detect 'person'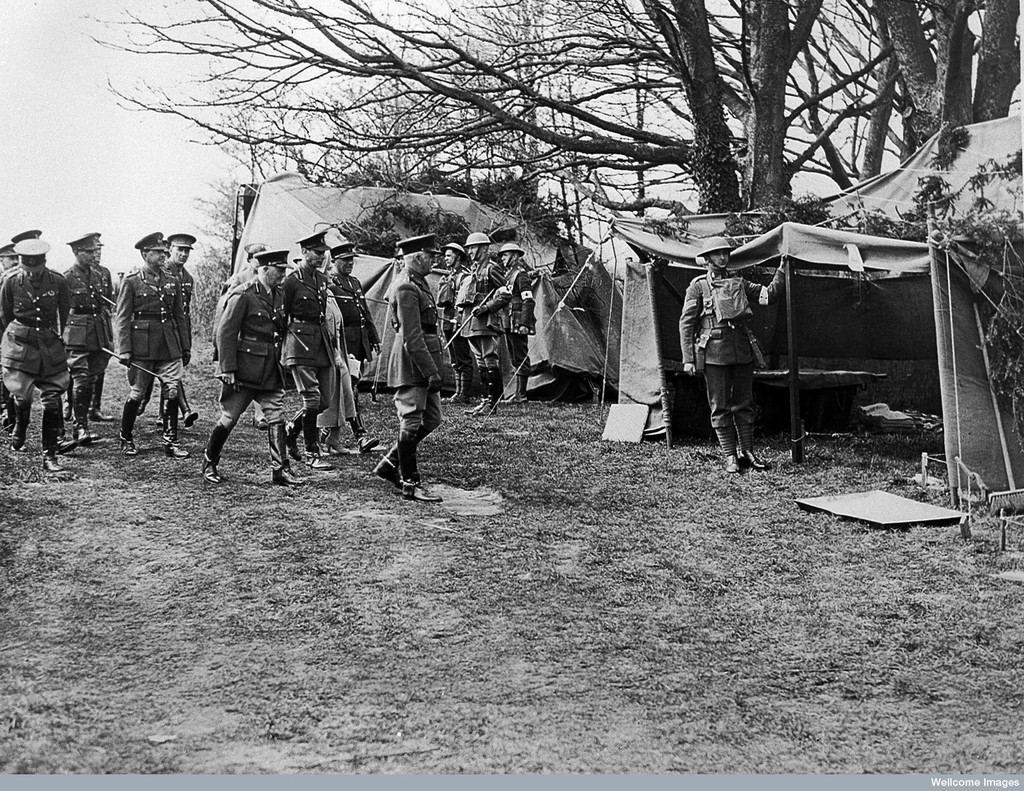
<box>60,233,106,440</box>
